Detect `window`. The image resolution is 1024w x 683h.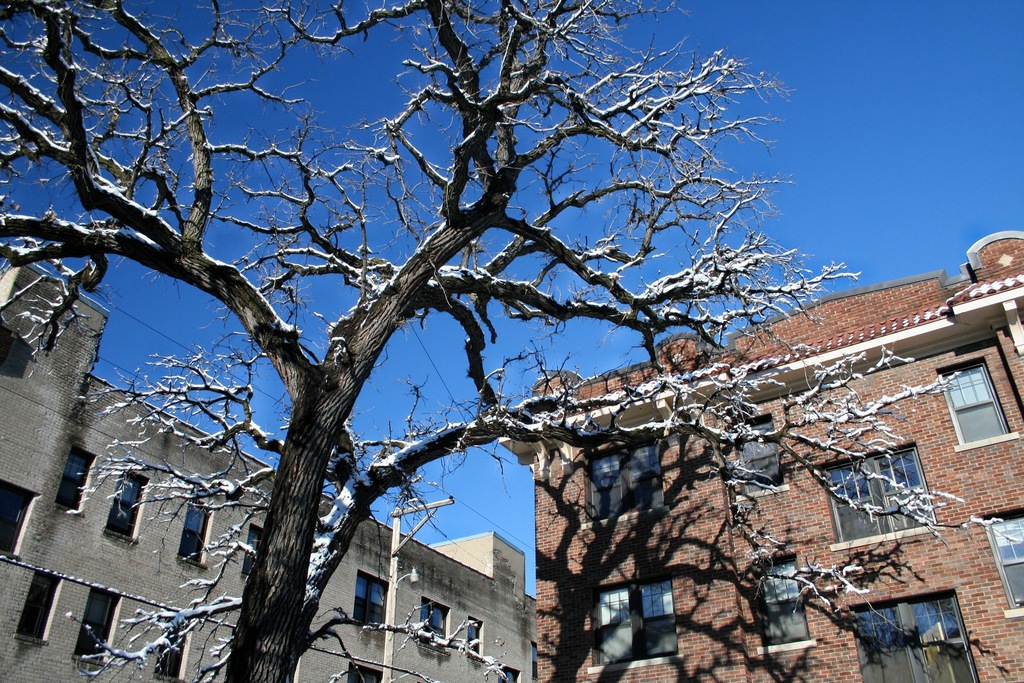
select_region(14, 570, 63, 642).
